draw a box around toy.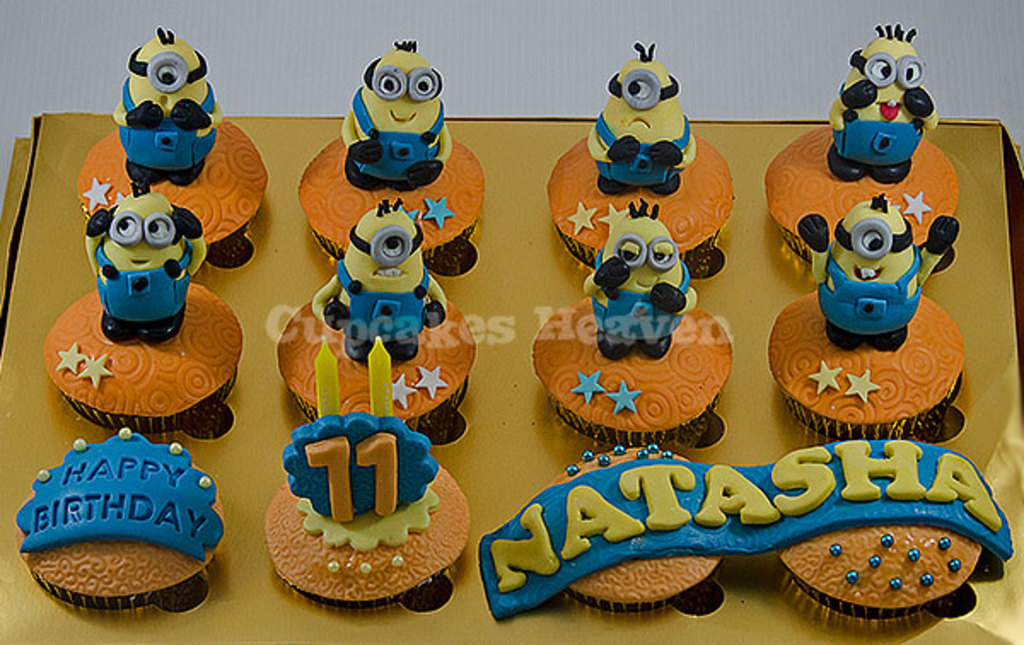
266,411,471,611.
